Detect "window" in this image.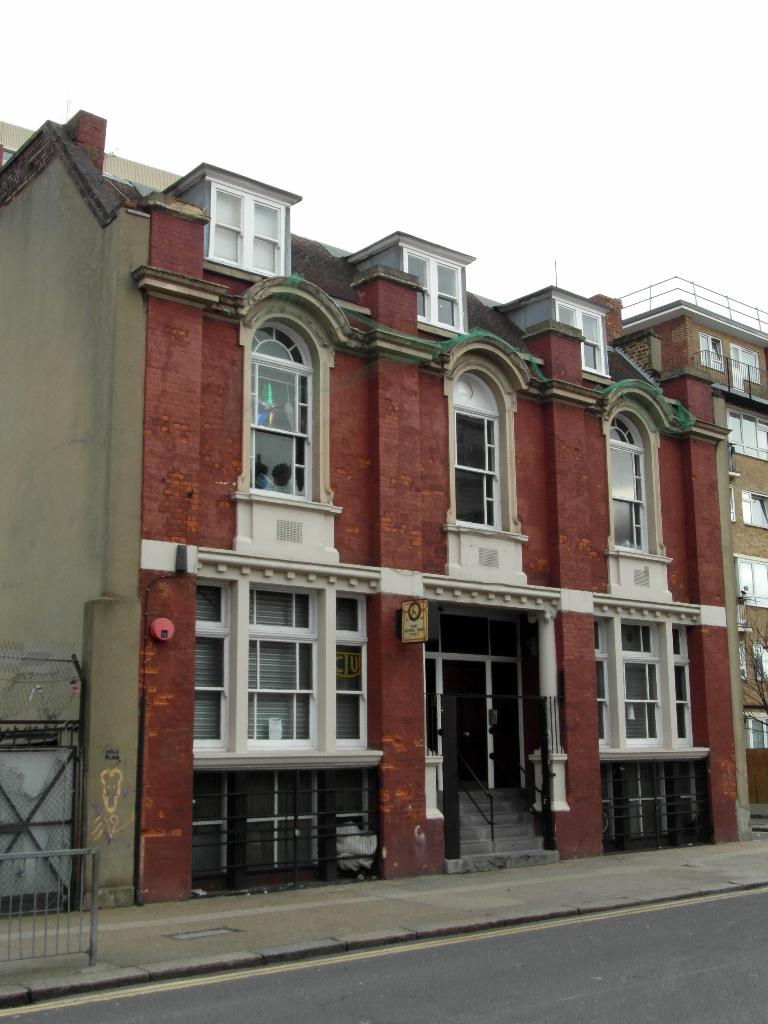
Detection: {"left": 450, "top": 408, "right": 500, "bottom": 529}.
